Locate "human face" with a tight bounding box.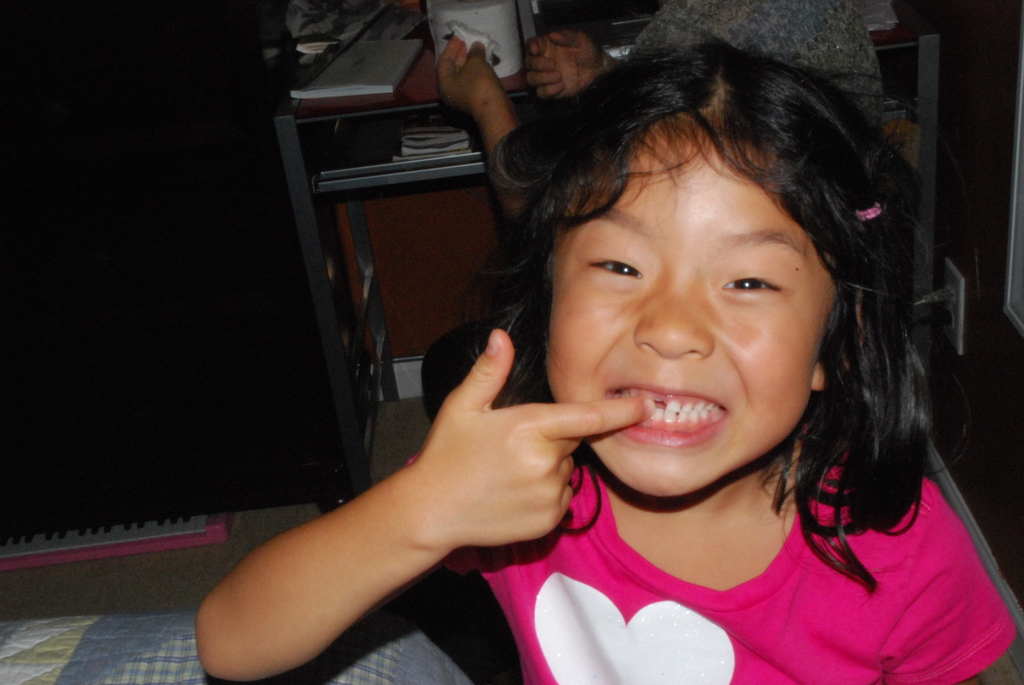
left=548, top=134, right=831, bottom=494.
